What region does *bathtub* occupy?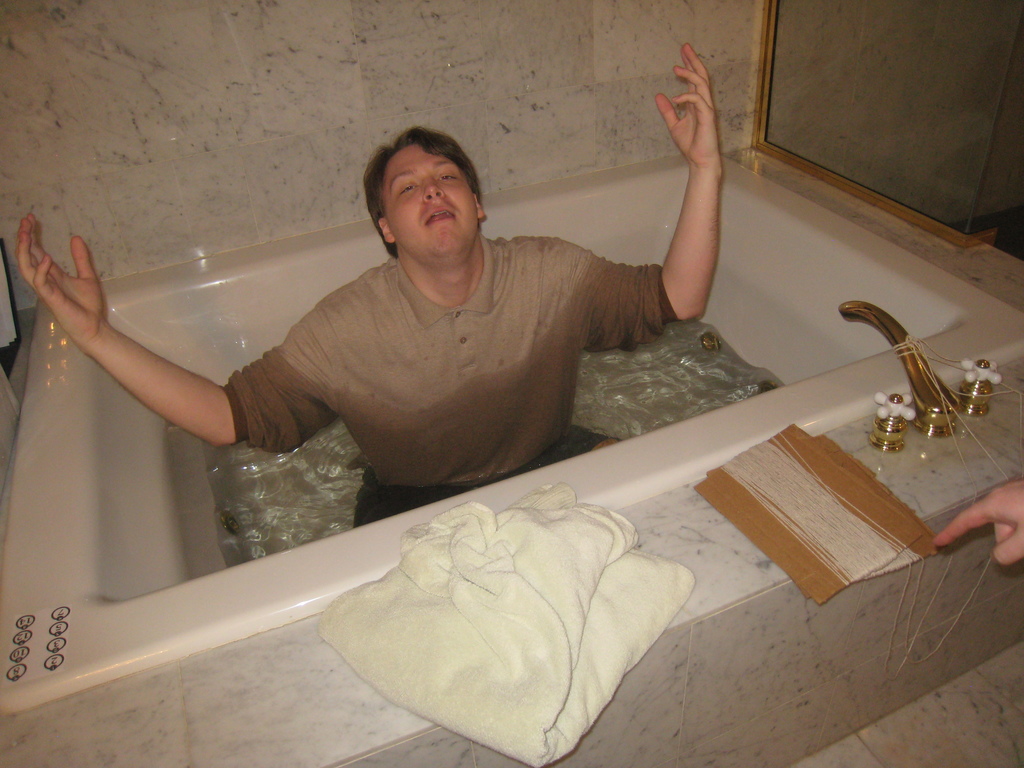
[0, 154, 1023, 717].
